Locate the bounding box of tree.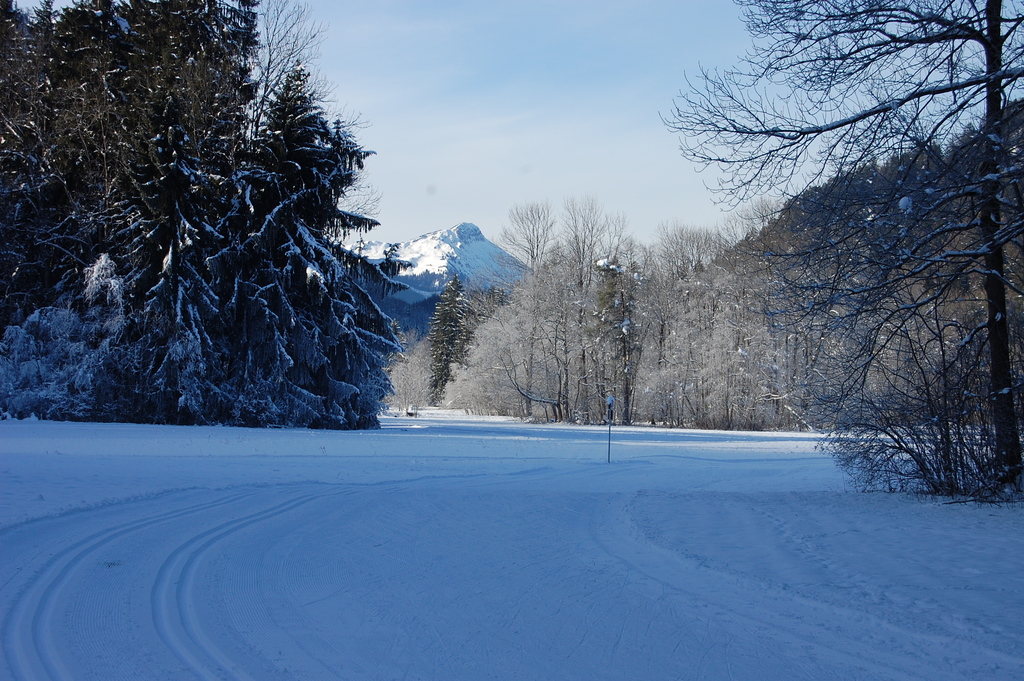
Bounding box: (733, 0, 1023, 473).
